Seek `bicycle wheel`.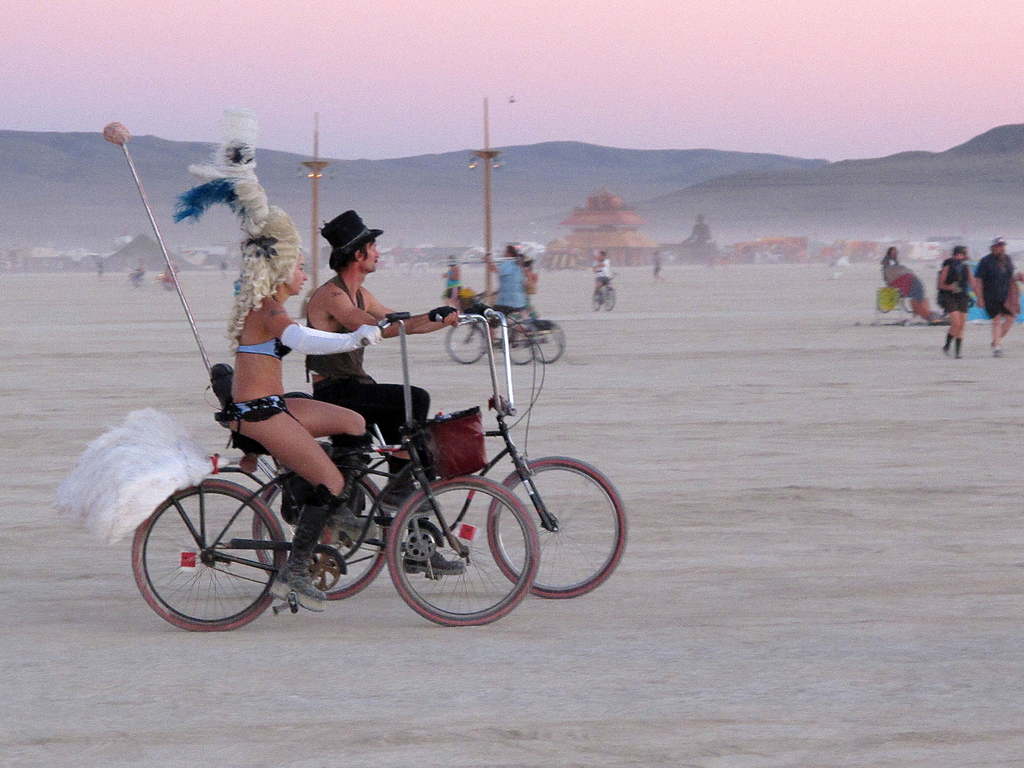
x1=487 y1=459 x2=630 y2=597.
